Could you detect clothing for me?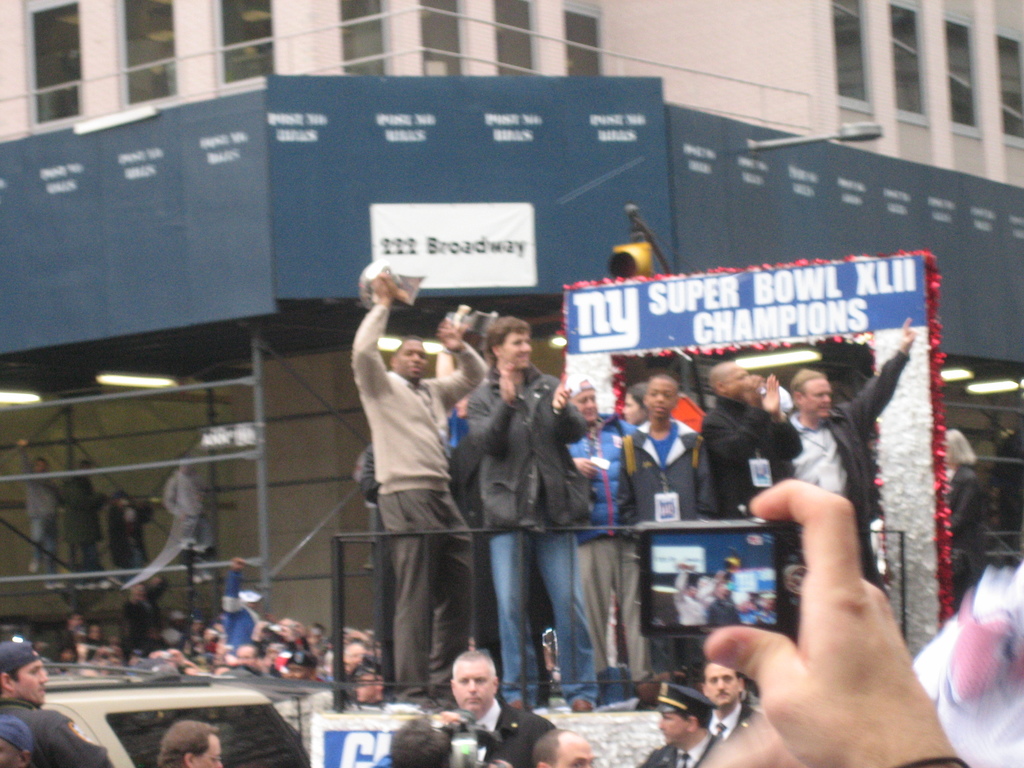
Detection result: detection(943, 463, 985, 618).
